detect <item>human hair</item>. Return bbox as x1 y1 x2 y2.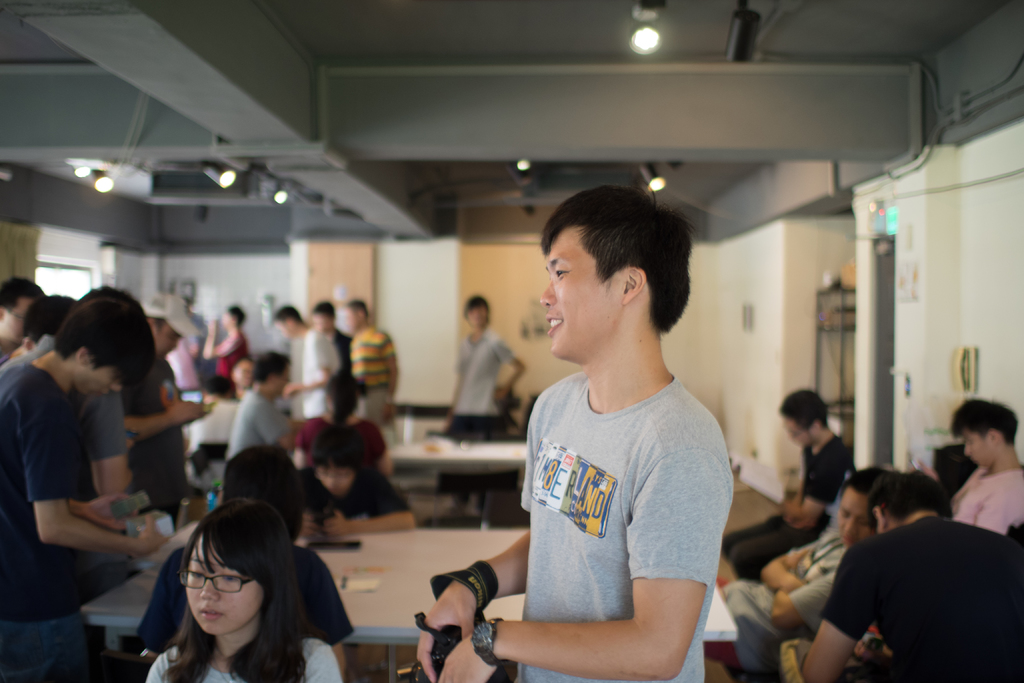
205 377 237 400.
